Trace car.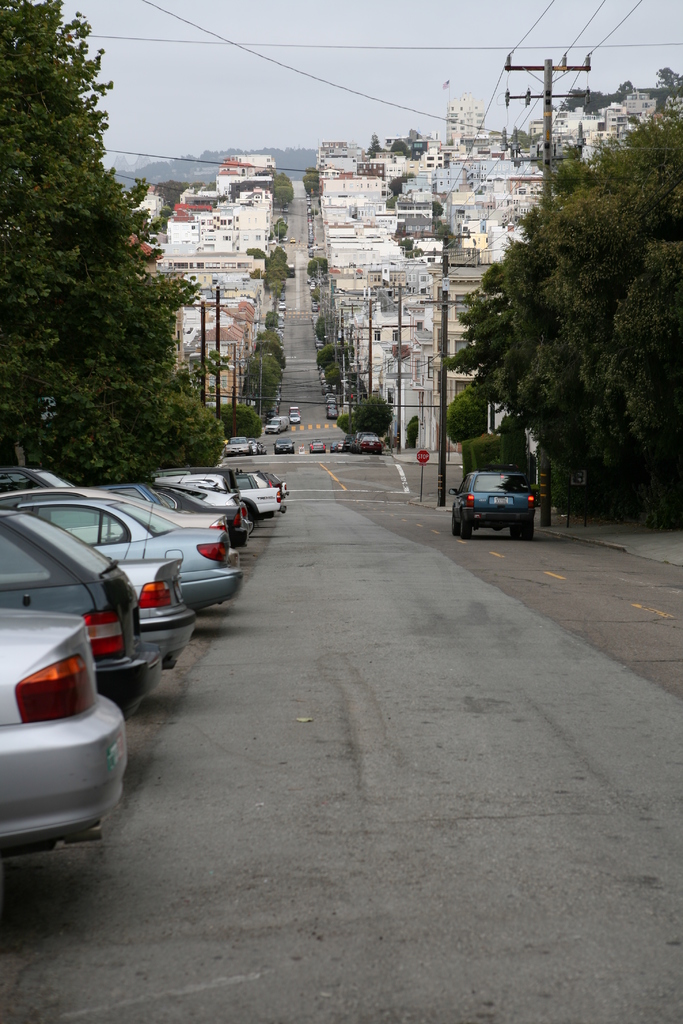
Traced to (left=310, top=442, right=326, bottom=456).
